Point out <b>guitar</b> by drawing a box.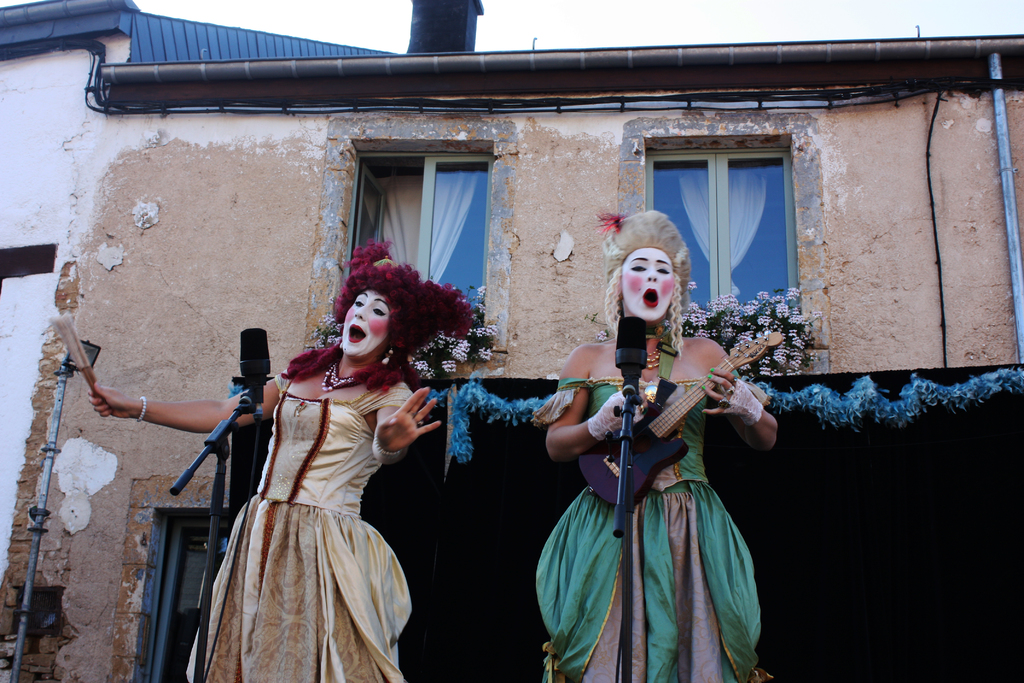
[572, 353, 792, 474].
